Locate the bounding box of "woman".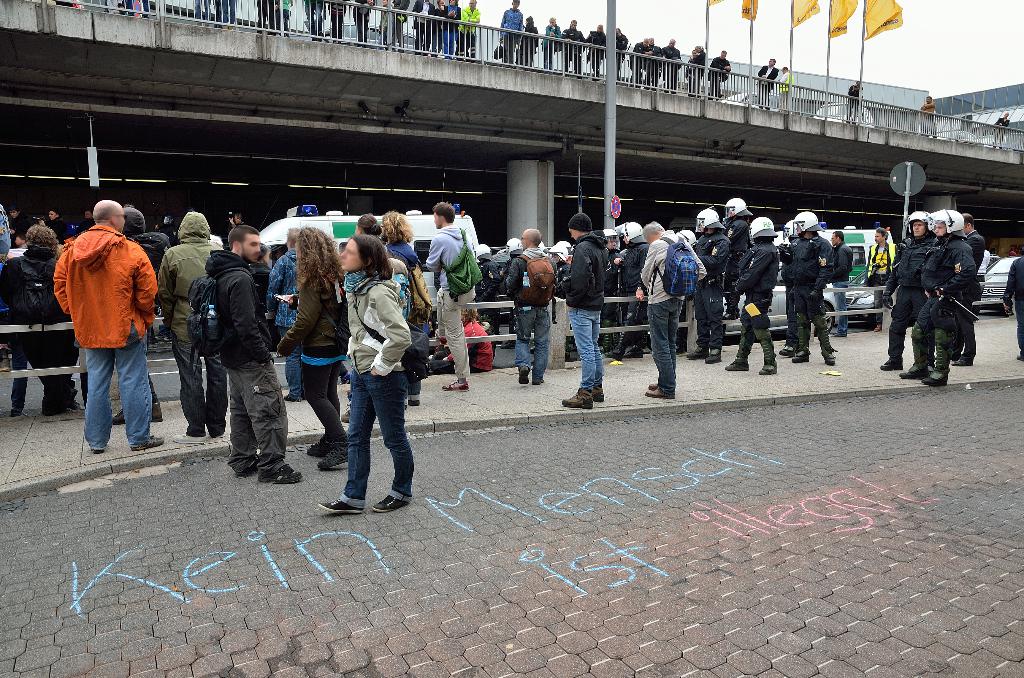
Bounding box: <region>351, 212, 381, 241</region>.
